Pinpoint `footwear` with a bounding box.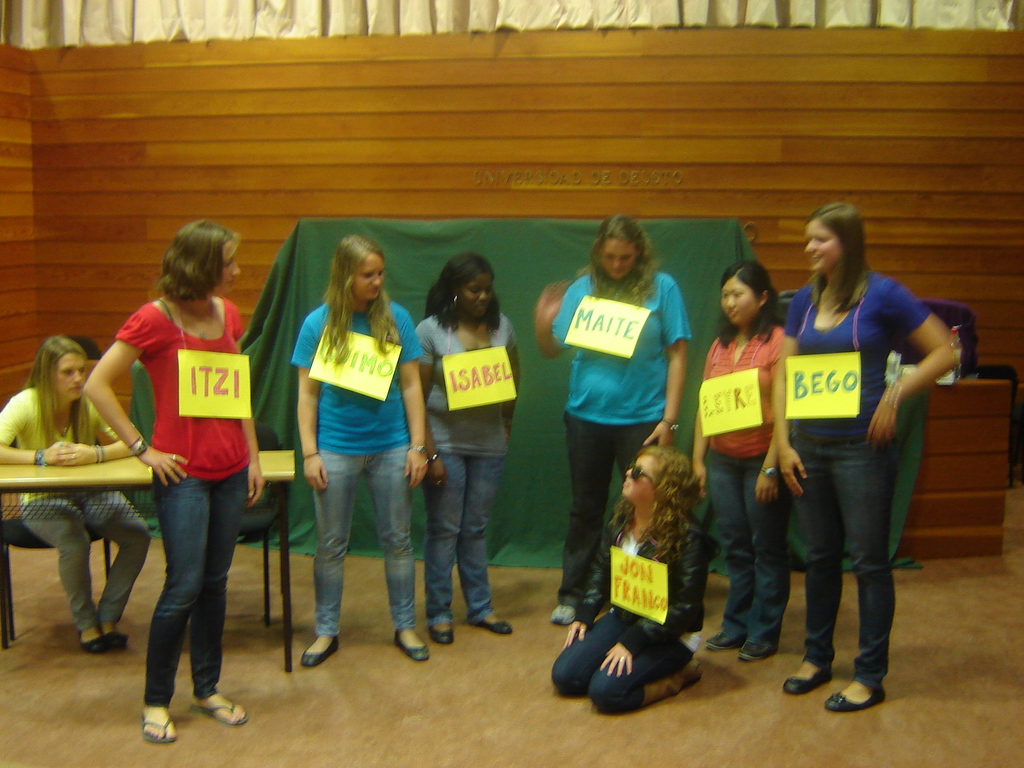
locate(138, 716, 188, 742).
